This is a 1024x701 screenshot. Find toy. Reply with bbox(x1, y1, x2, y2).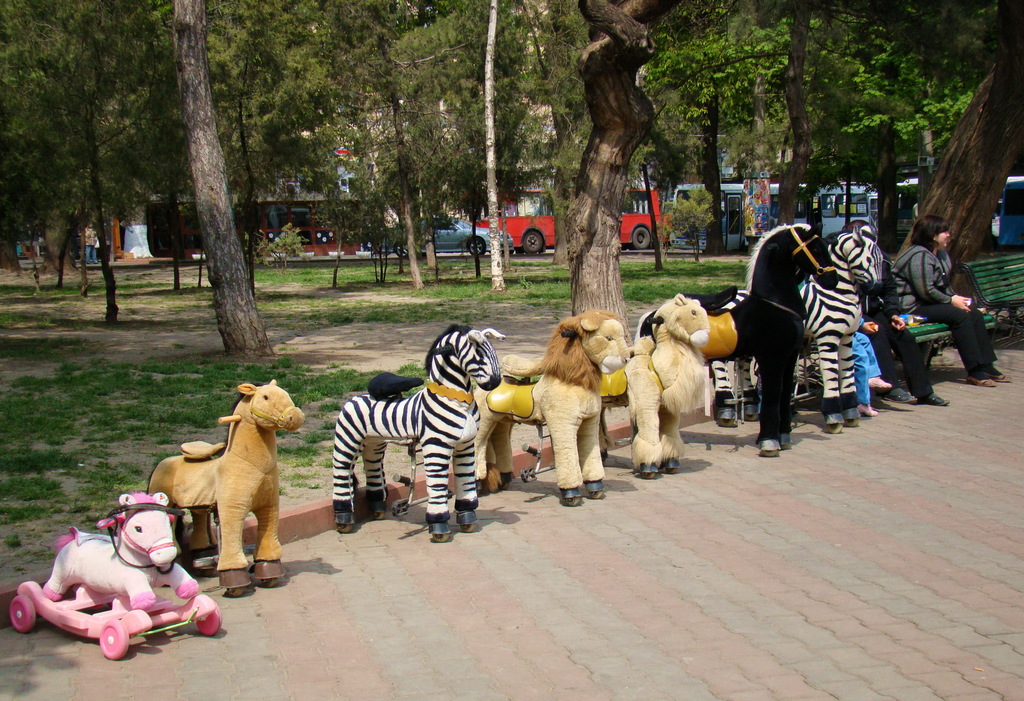
bbox(137, 377, 327, 596).
